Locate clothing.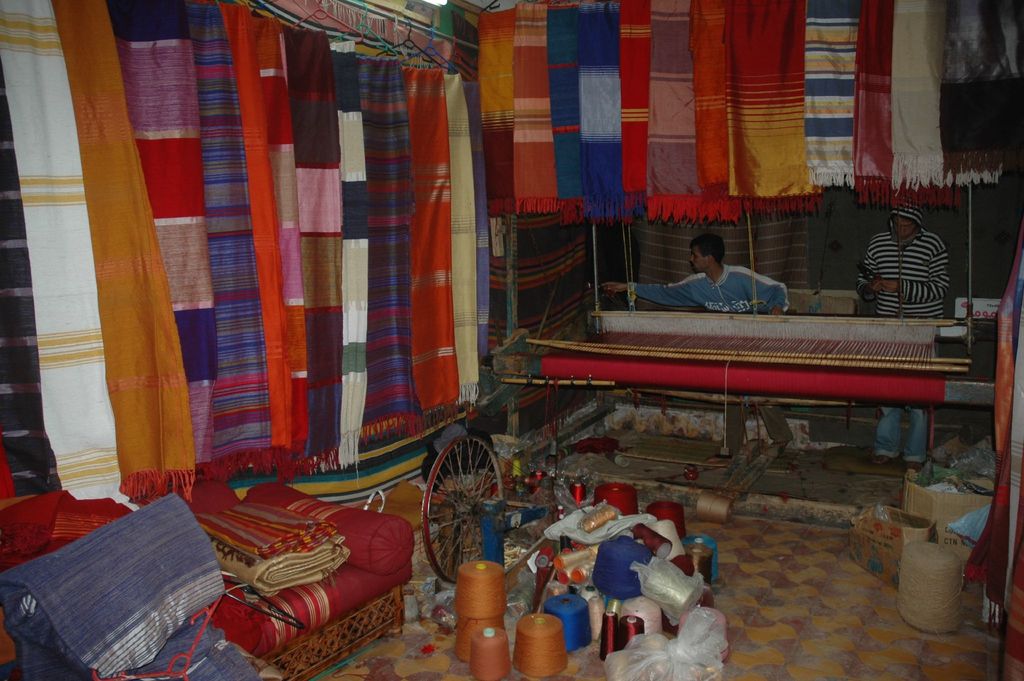
Bounding box: <region>851, 202, 946, 466</region>.
